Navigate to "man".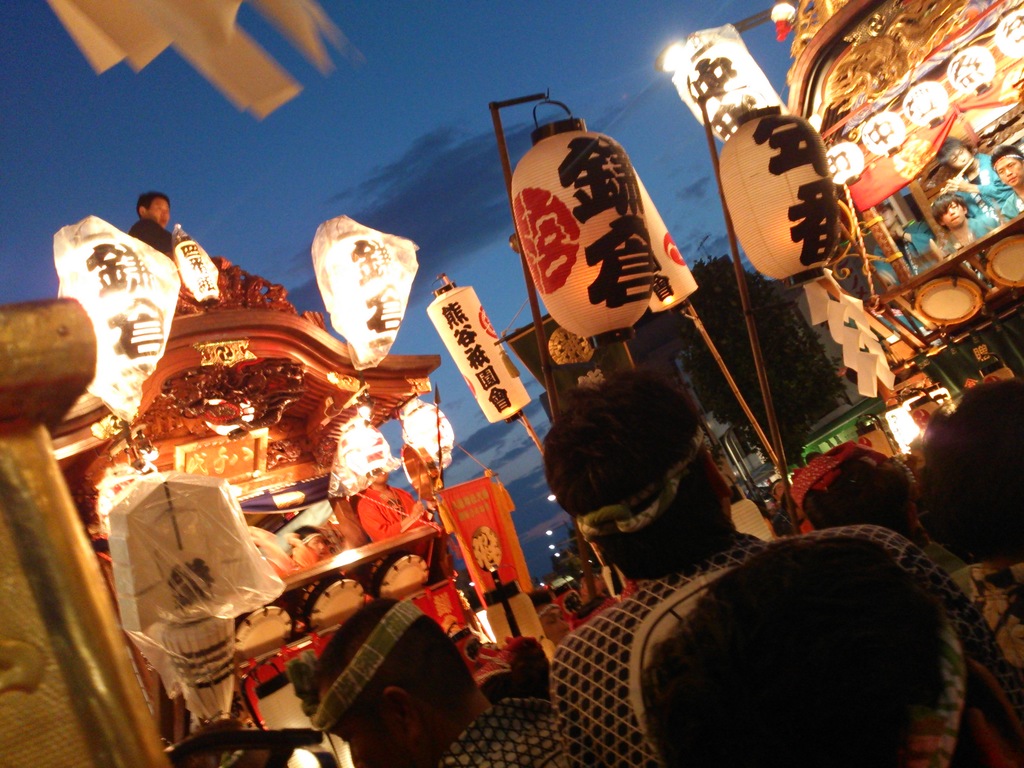
Navigation target: l=538, t=369, r=980, b=755.
